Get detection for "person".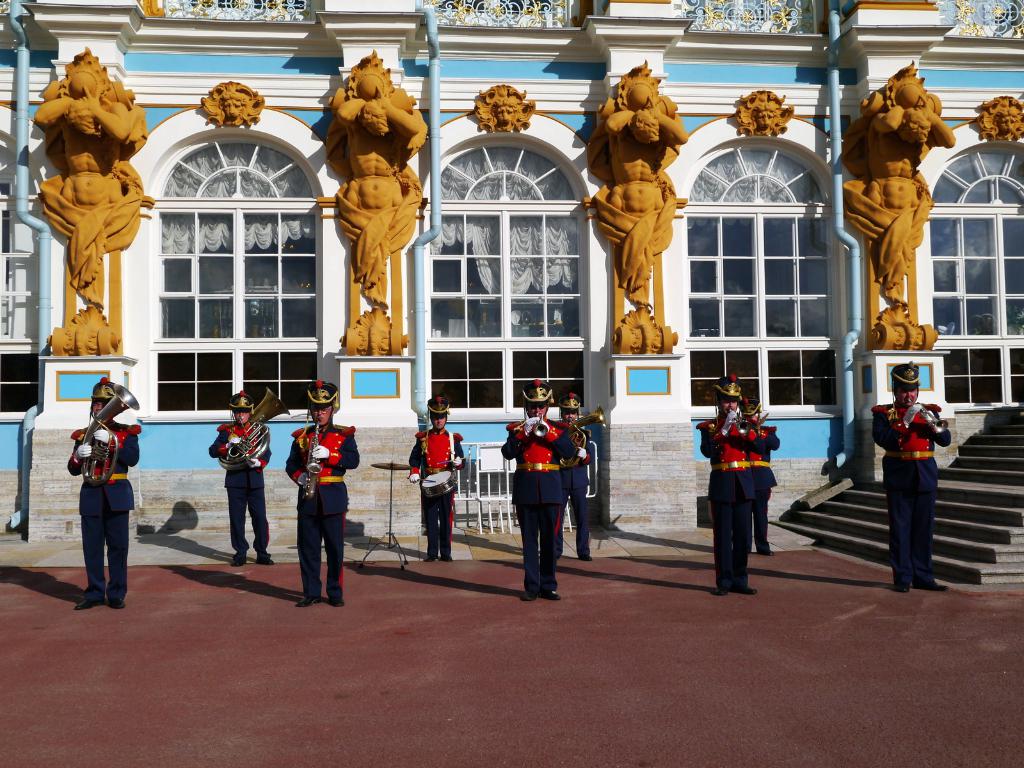
Detection: l=408, t=395, r=464, b=561.
